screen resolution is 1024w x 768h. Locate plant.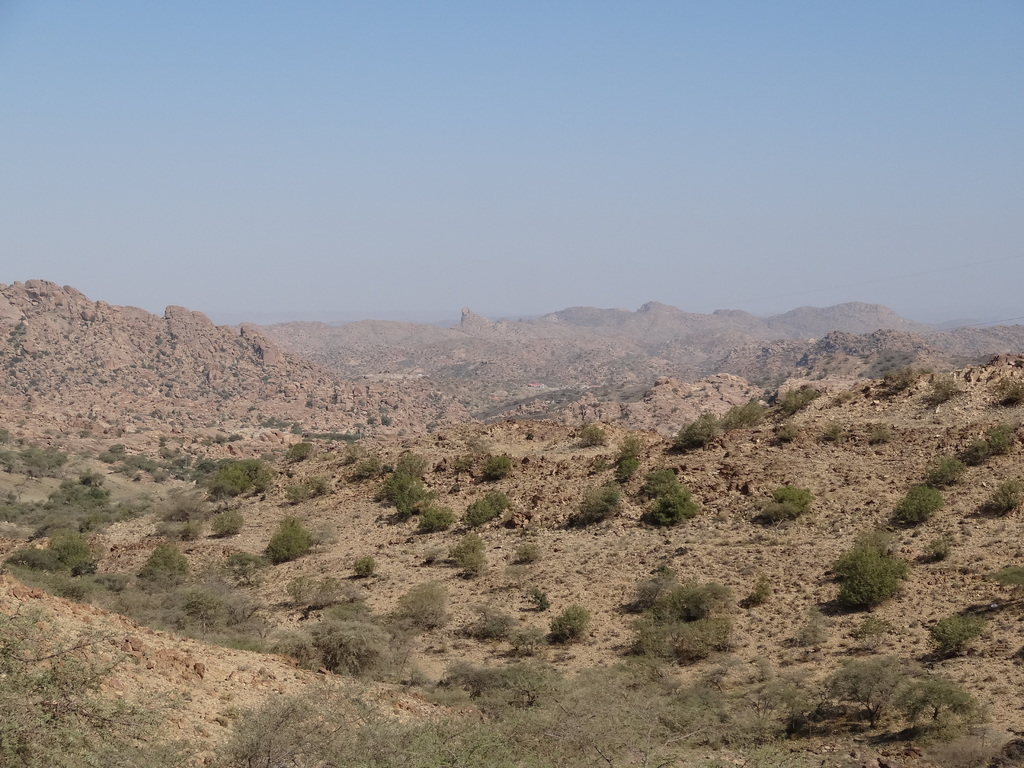
x1=219 y1=552 x2=266 y2=582.
